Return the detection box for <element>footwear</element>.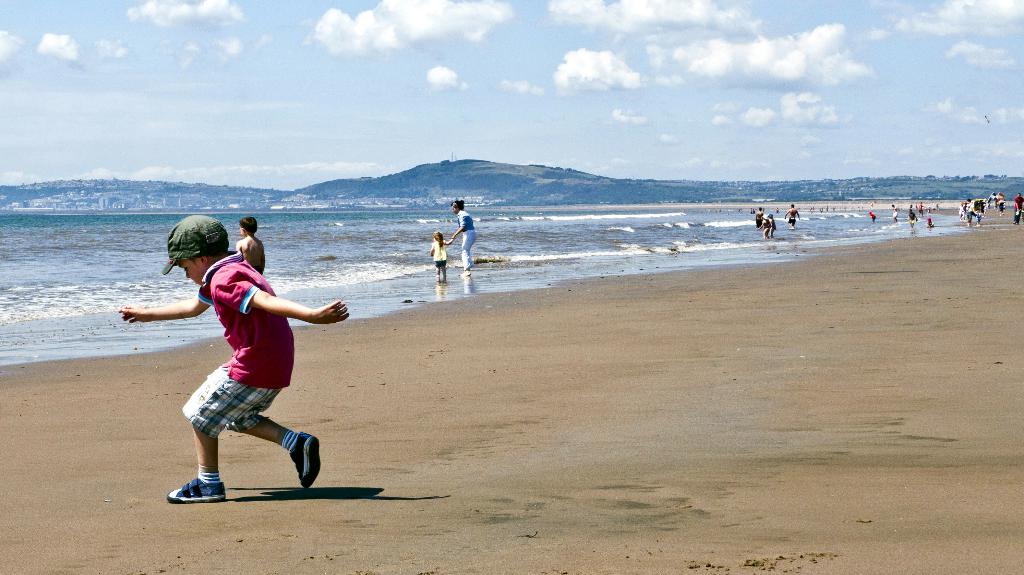
167,447,223,505.
